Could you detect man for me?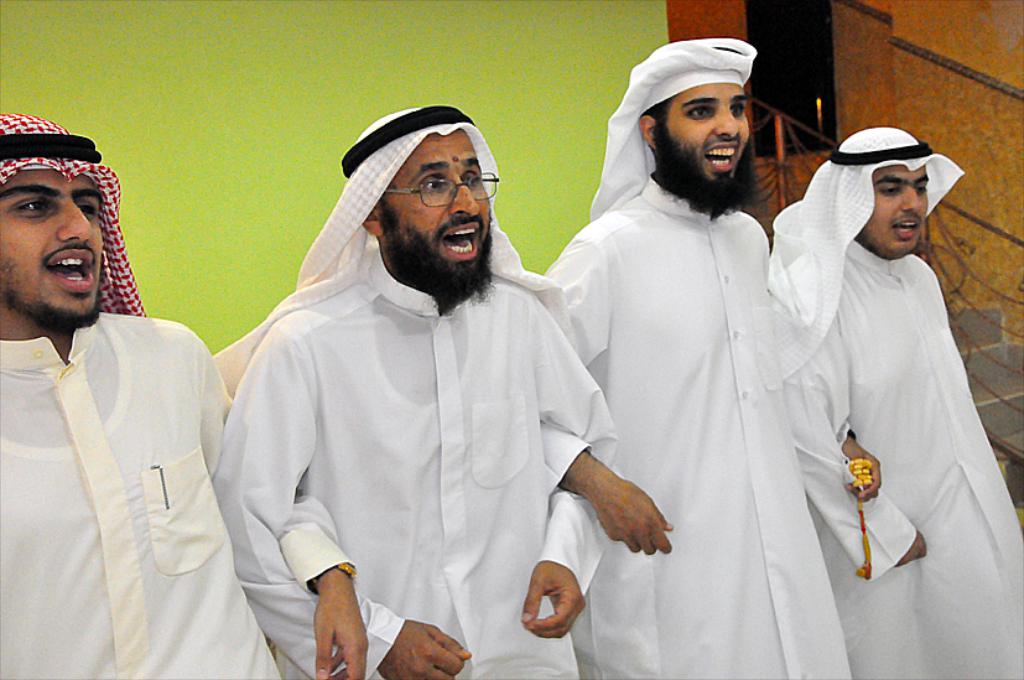
Detection result: bbox=(765, 130, 1023, 679).
